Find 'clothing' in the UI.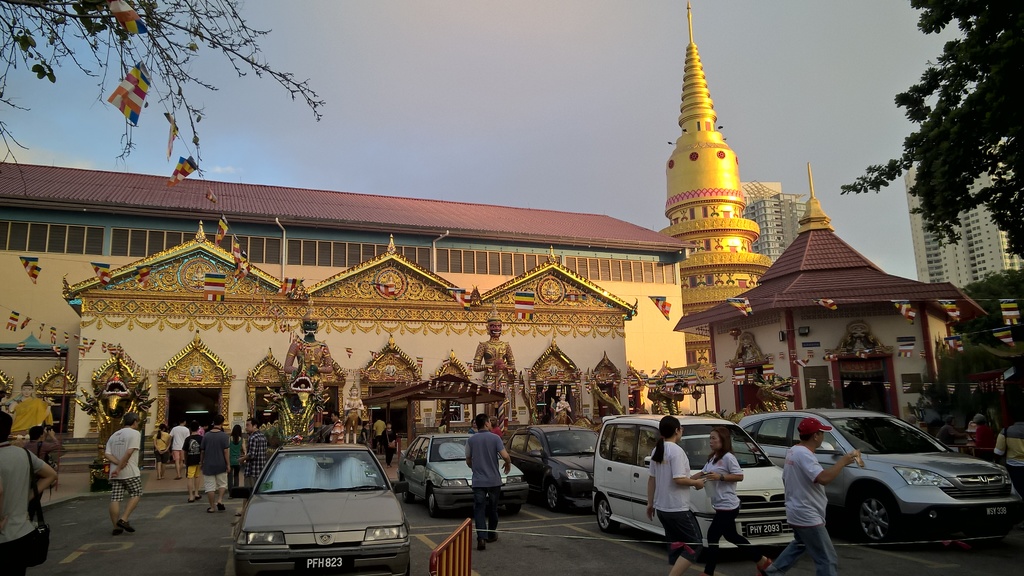
UI element at select_region(0, 442, 42, 575).
